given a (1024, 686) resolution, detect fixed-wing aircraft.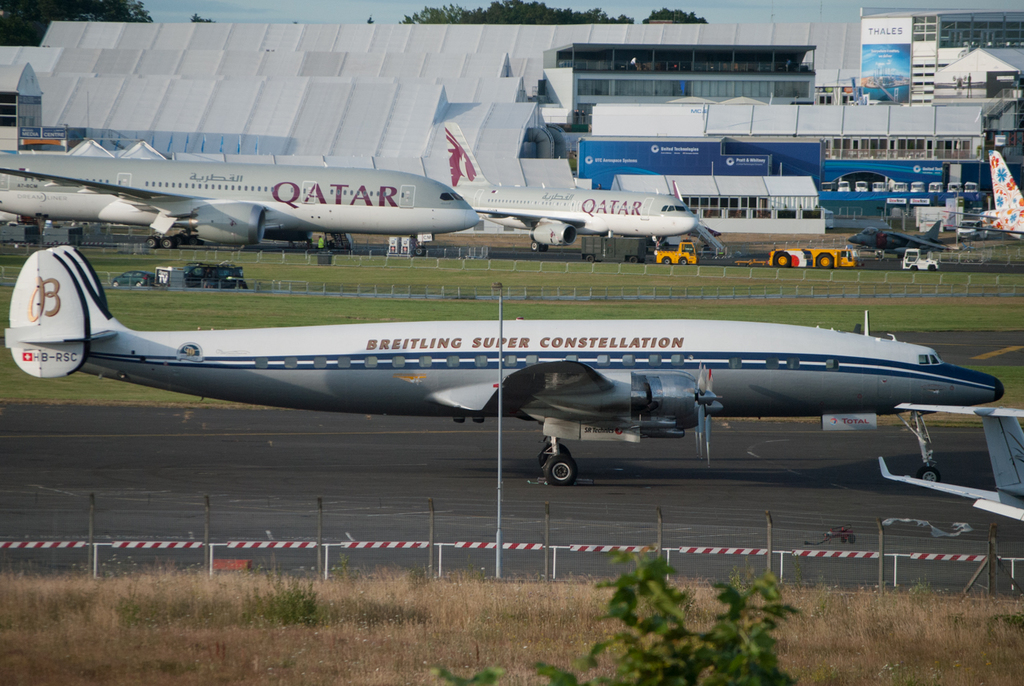
left=848, top=221, right=948, bottom=253.
